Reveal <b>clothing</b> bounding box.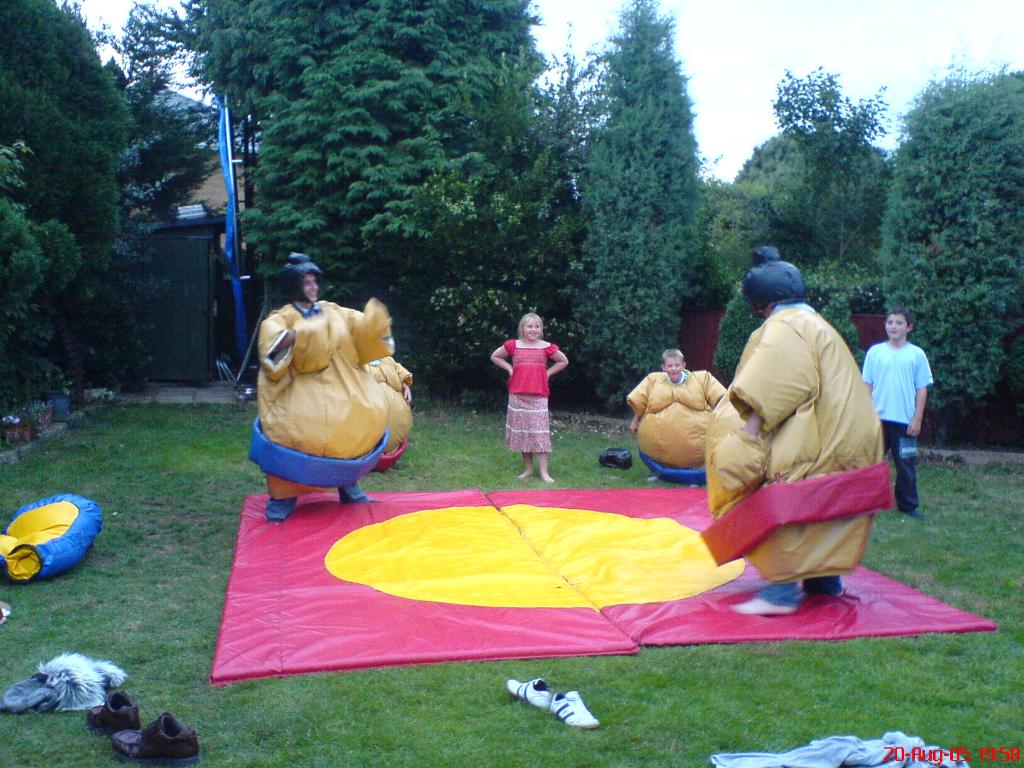
Revealed: x1=694 y1=302 x2=883 y2=589.
